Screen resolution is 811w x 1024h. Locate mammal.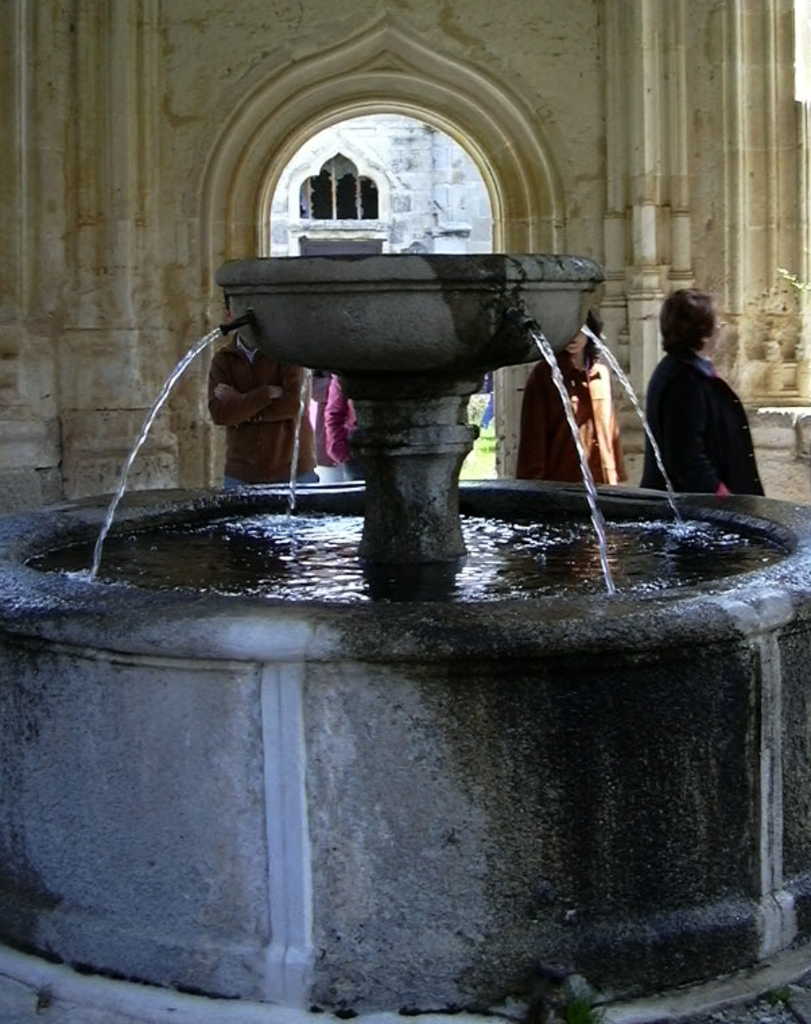
l=516, t=305, r=635, b=486.
